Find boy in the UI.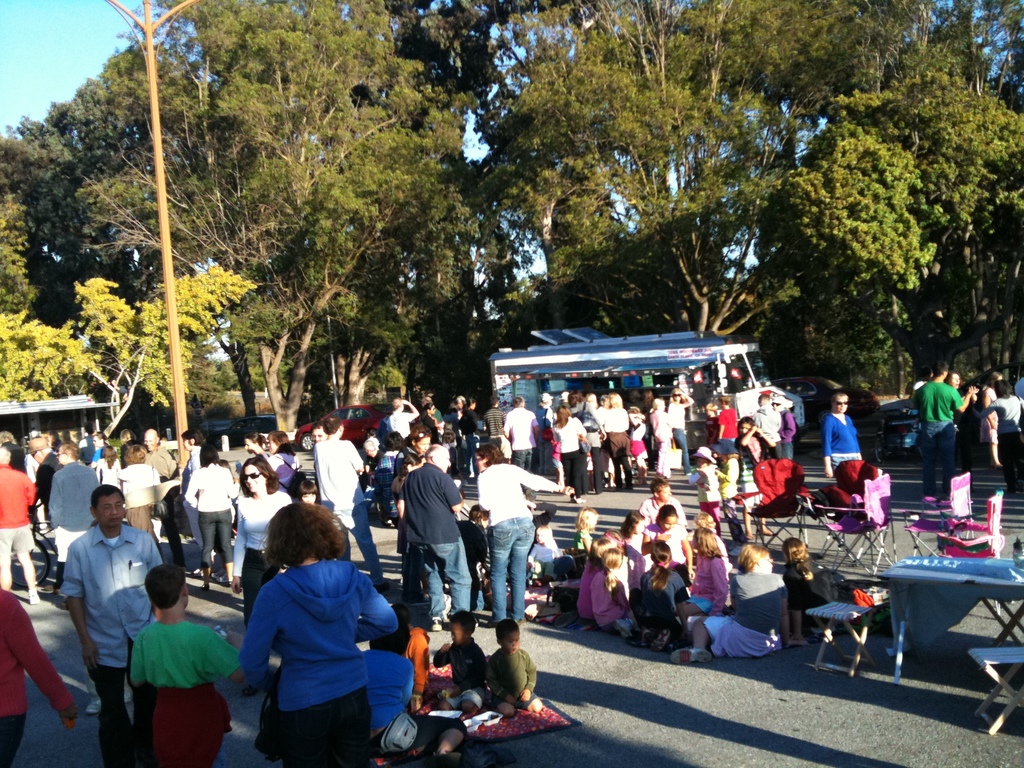
UI element at bbox=(641, 472, 689, 526).
